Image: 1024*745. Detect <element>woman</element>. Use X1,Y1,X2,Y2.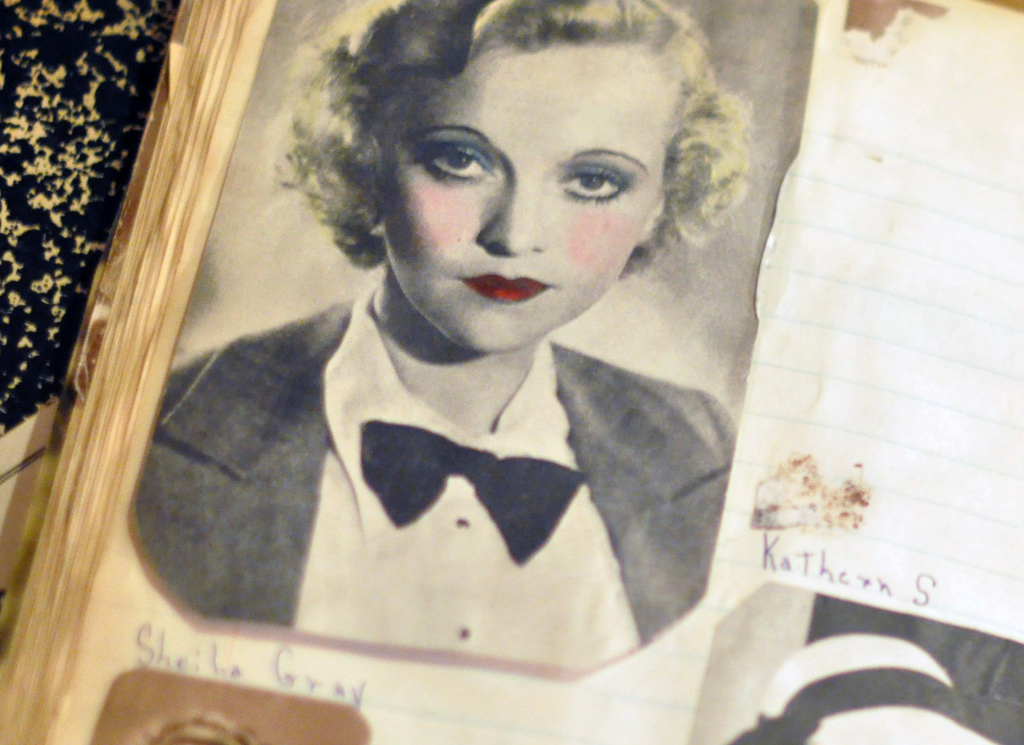
113,0,730,673.
